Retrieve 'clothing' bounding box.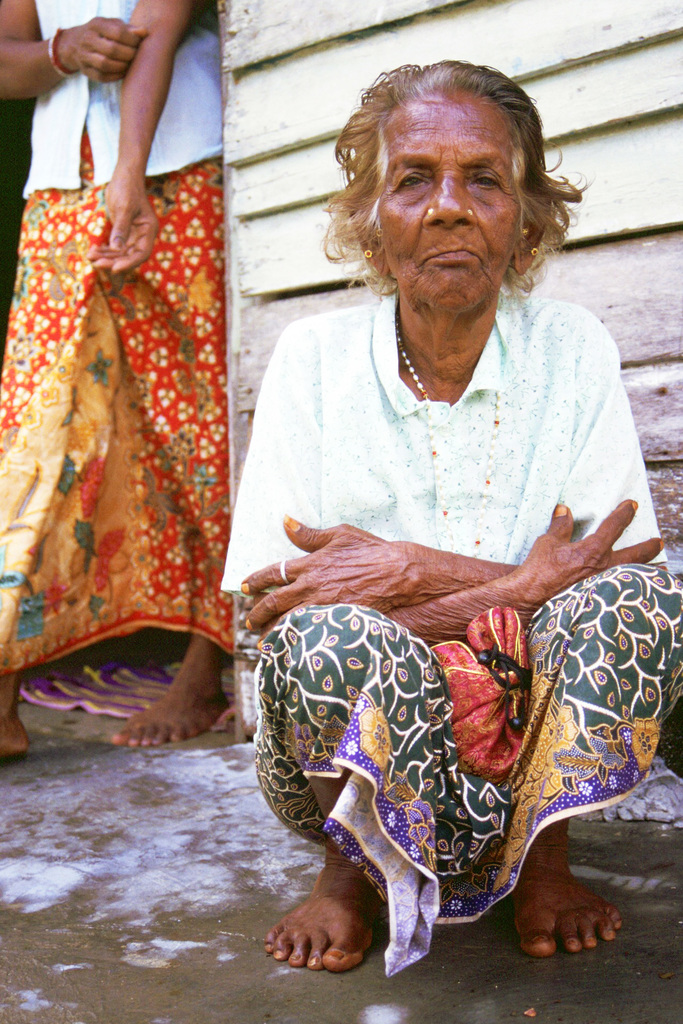
Bounding box: Rect(0, 0, 239, 676).
